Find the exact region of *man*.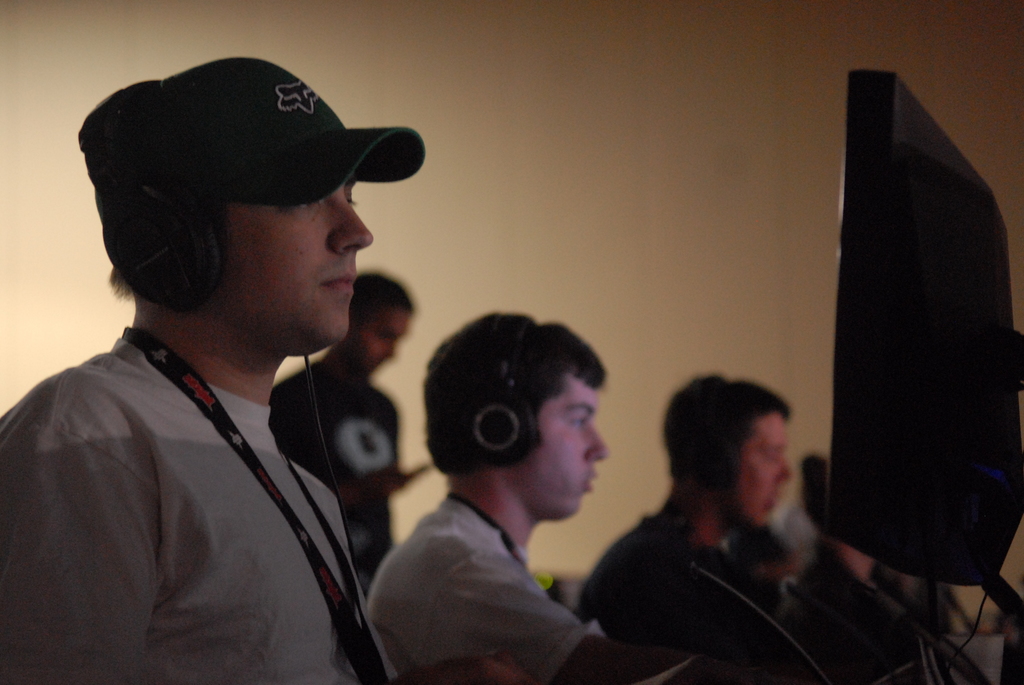
Exact region: x1=355 y1=322 x2=678 y2=679.
